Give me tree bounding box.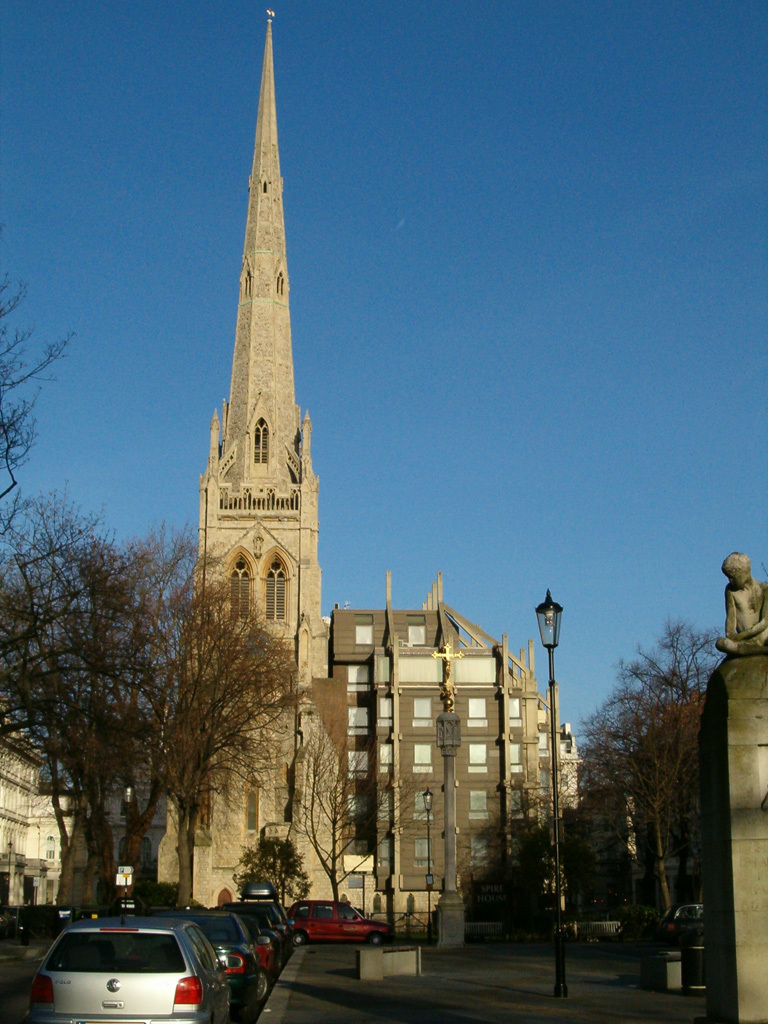
box=[0, 272, 78, 584].
